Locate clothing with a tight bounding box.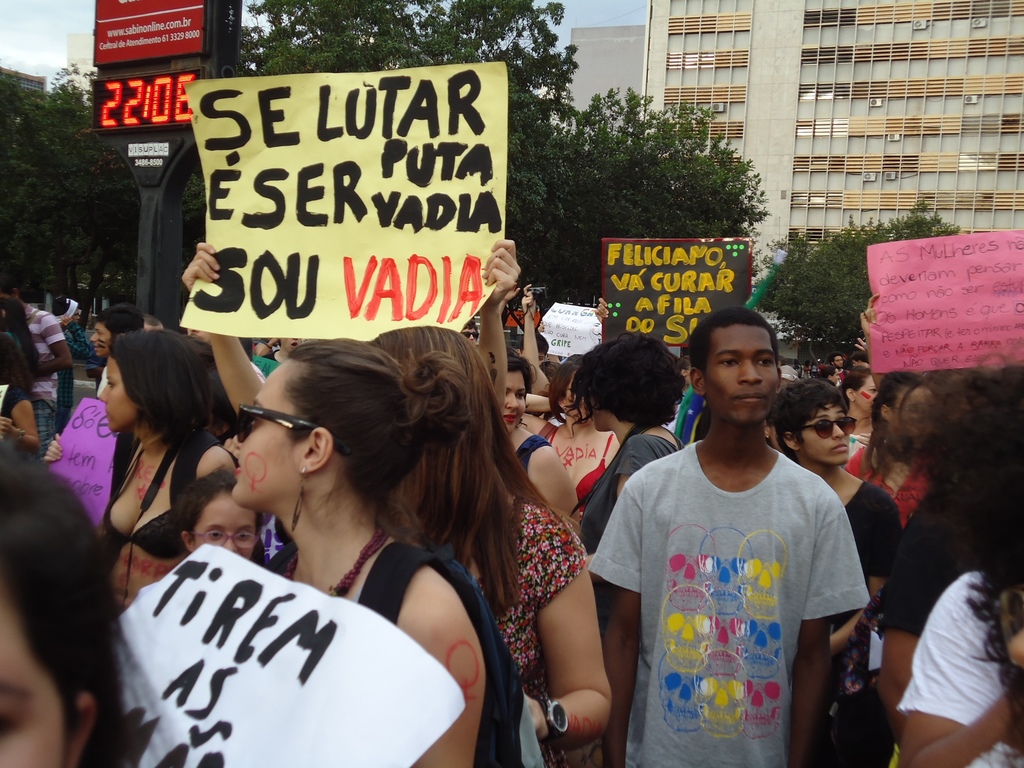
bbox=(608, 426, 856, 766).
